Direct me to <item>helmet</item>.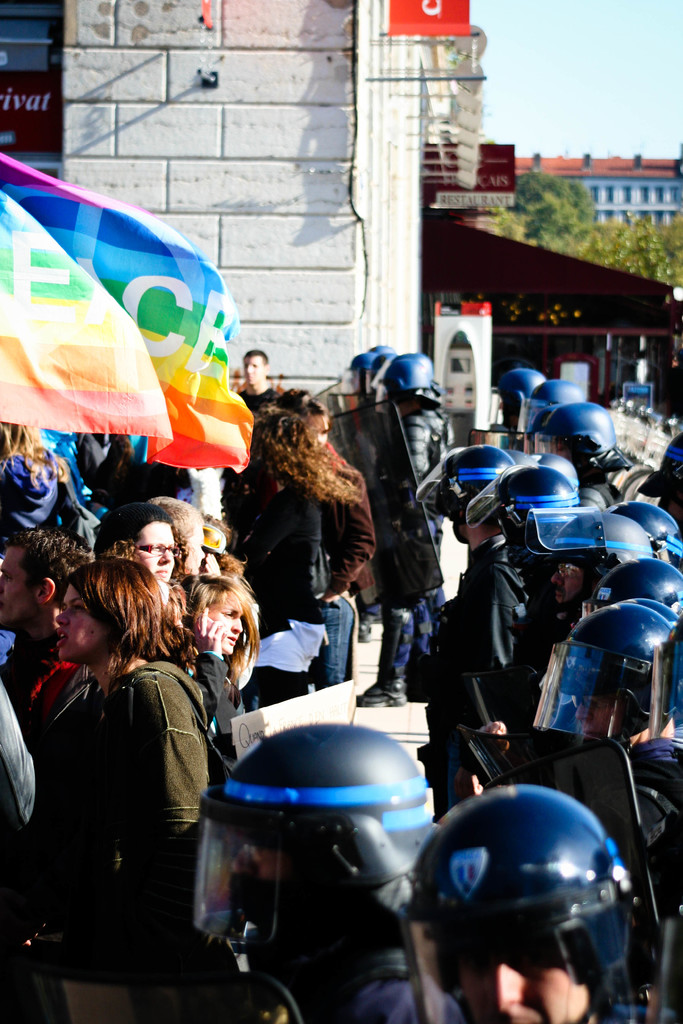
Direction: x1=463 y1=463 x2=579 y2=575.
